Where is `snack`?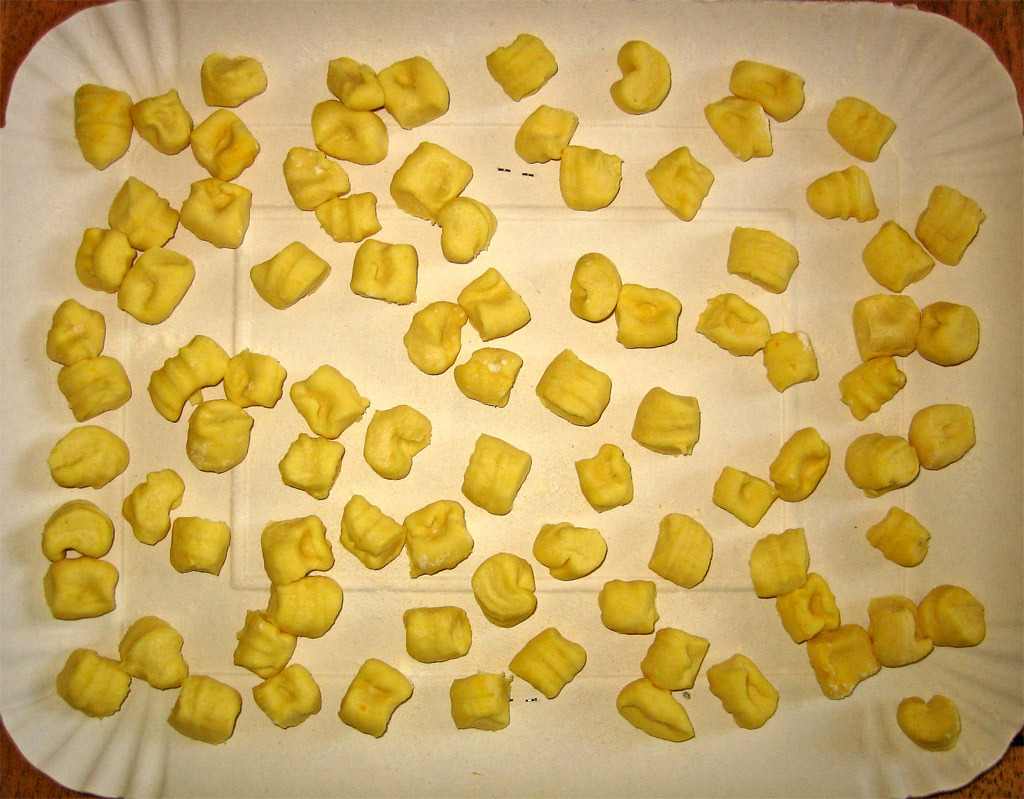
crop(403, 296, 468, 373).
